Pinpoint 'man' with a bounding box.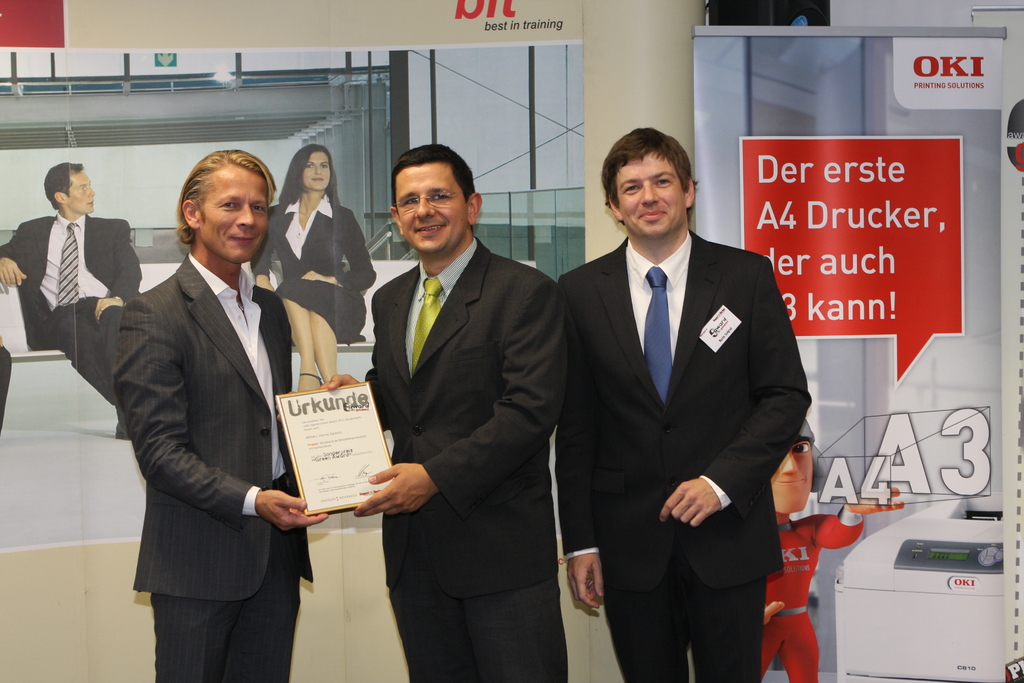
detection(536, 117, 826, 668).
